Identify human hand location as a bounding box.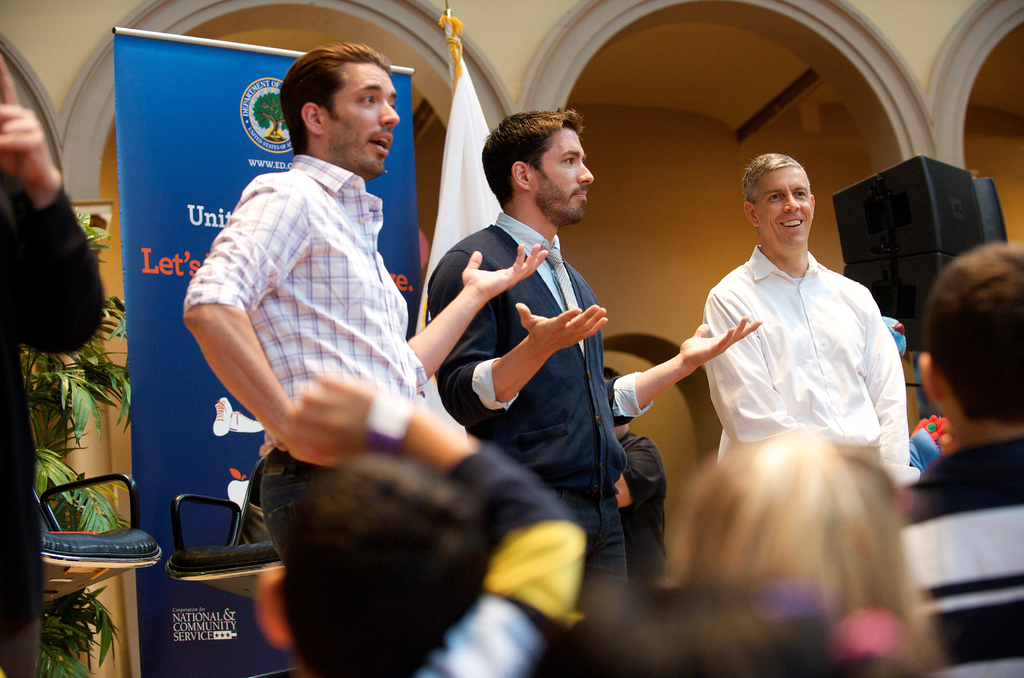
497 301 601 370.
